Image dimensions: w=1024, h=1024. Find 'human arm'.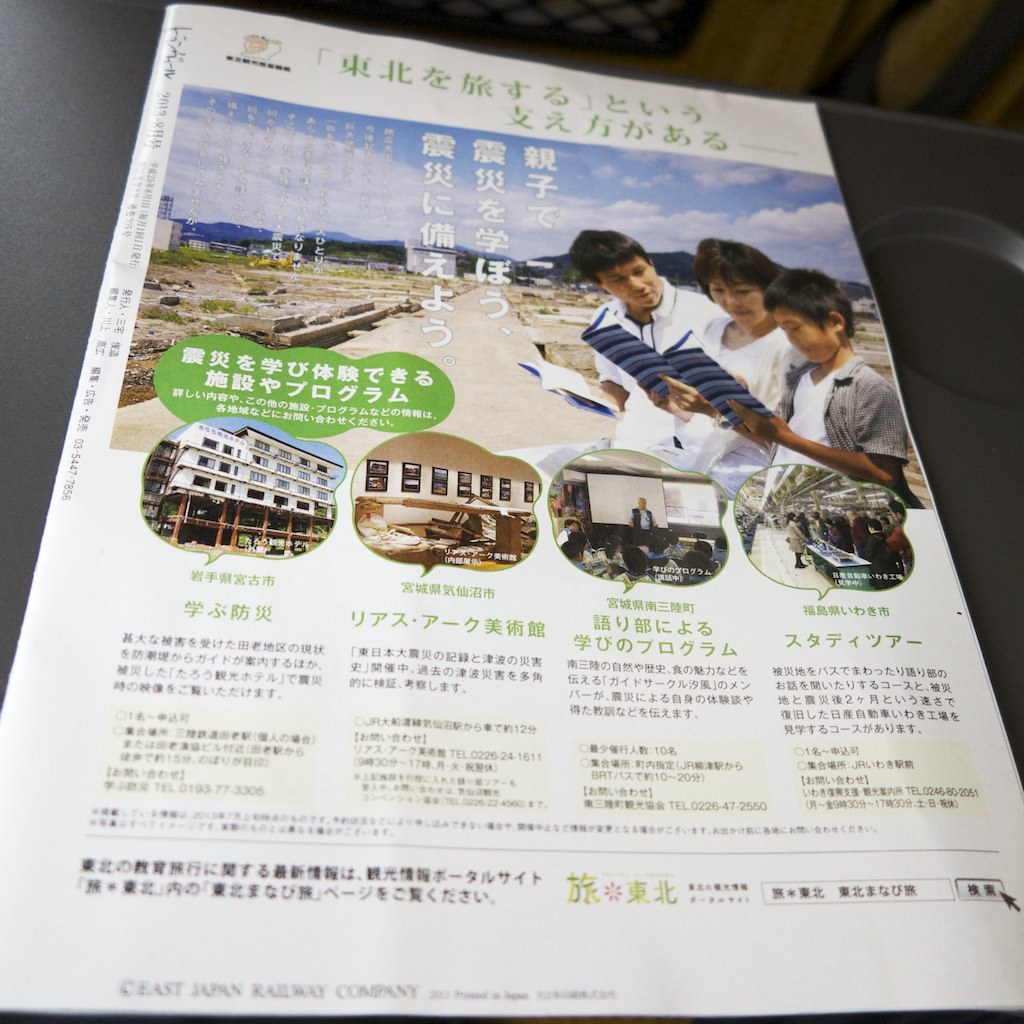
box=[724, 376, 904, 484].
